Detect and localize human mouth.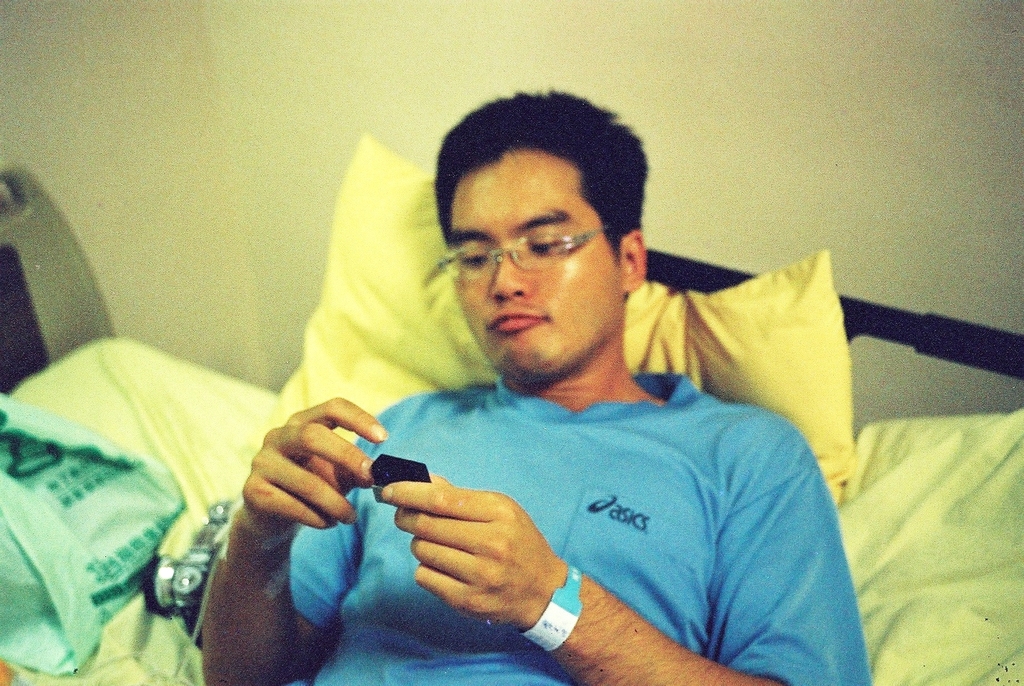
Localized at <region>483, 311, 545, 333</region>.
